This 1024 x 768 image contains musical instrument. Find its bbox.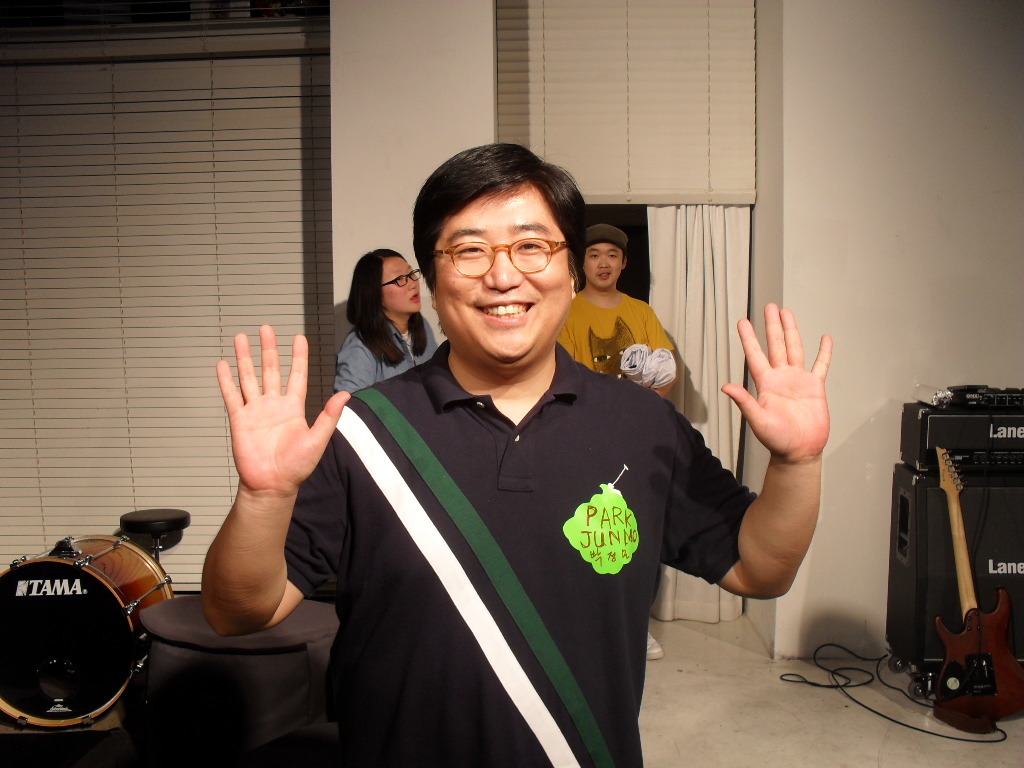
[left=118, top=509, right=196, bottom=554].
